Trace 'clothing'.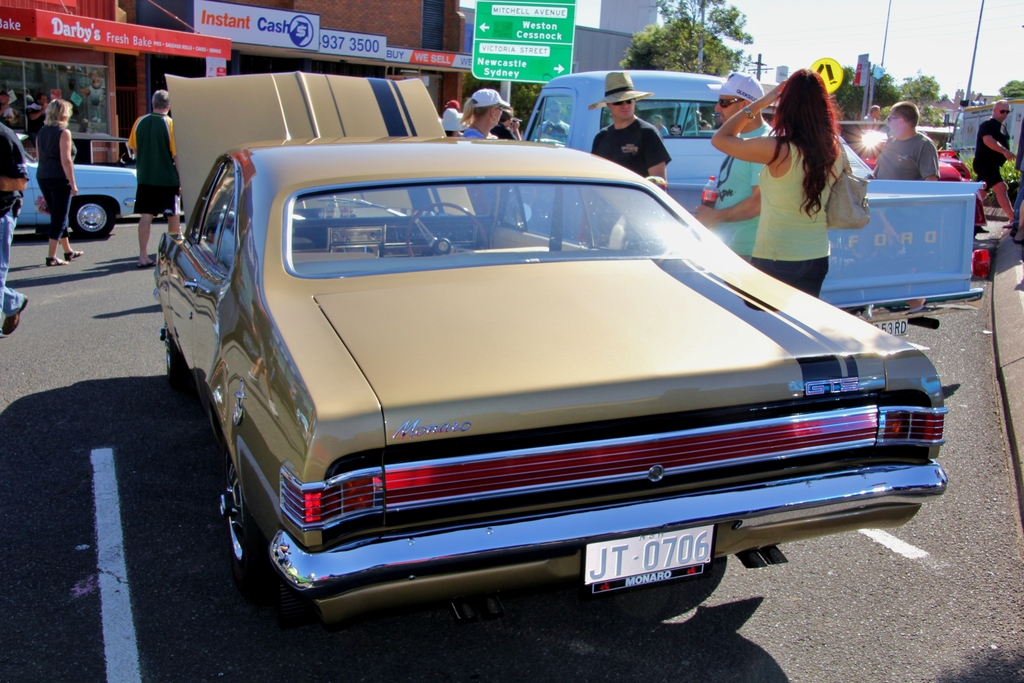
Traced to region(463, 126, 488, 140).
